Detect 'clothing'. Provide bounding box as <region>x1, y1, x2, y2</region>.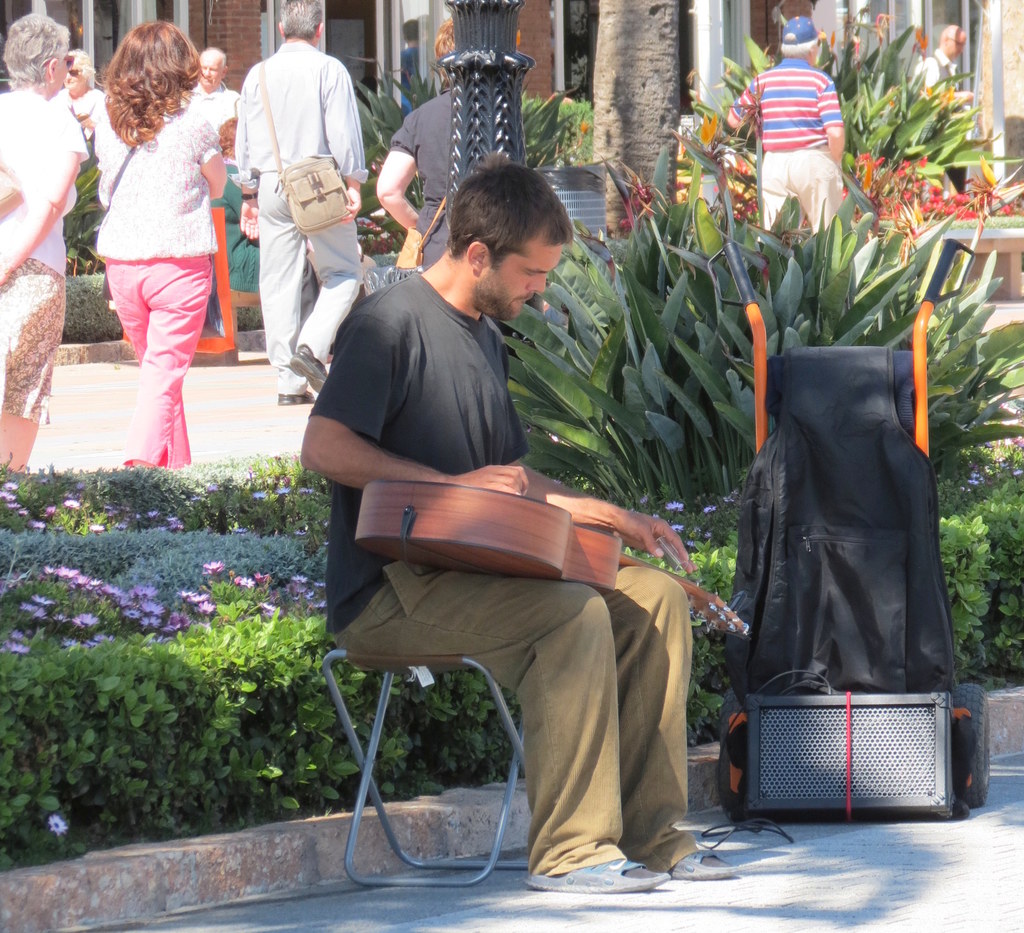
<region>96, 83, 232, 489</region>.
